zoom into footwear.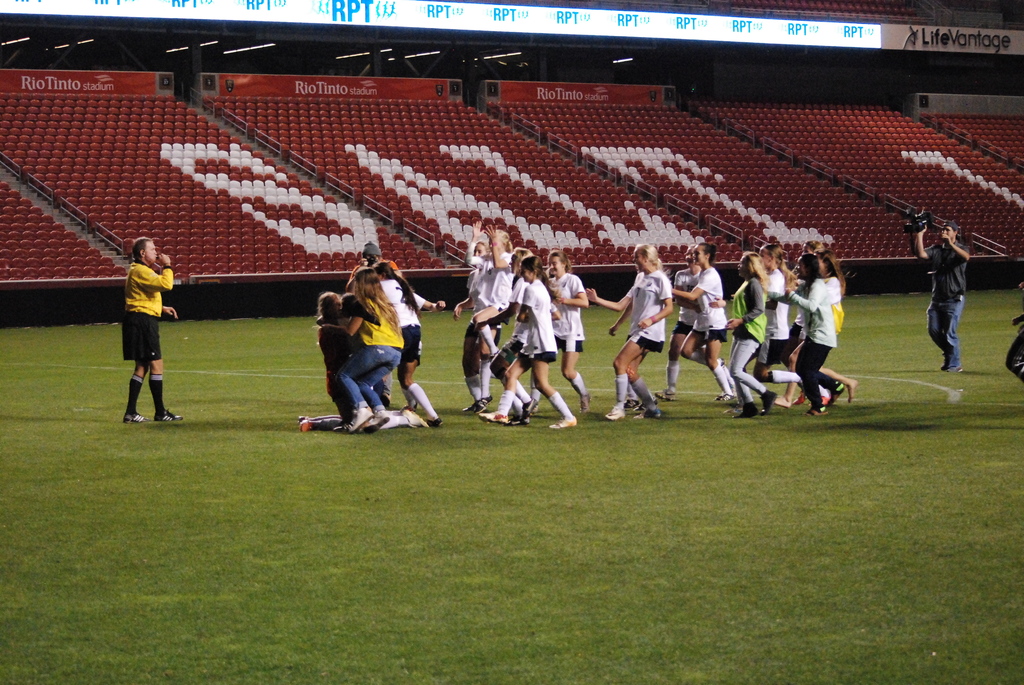
Zoom target: box=[346, 407, 372, 435].
